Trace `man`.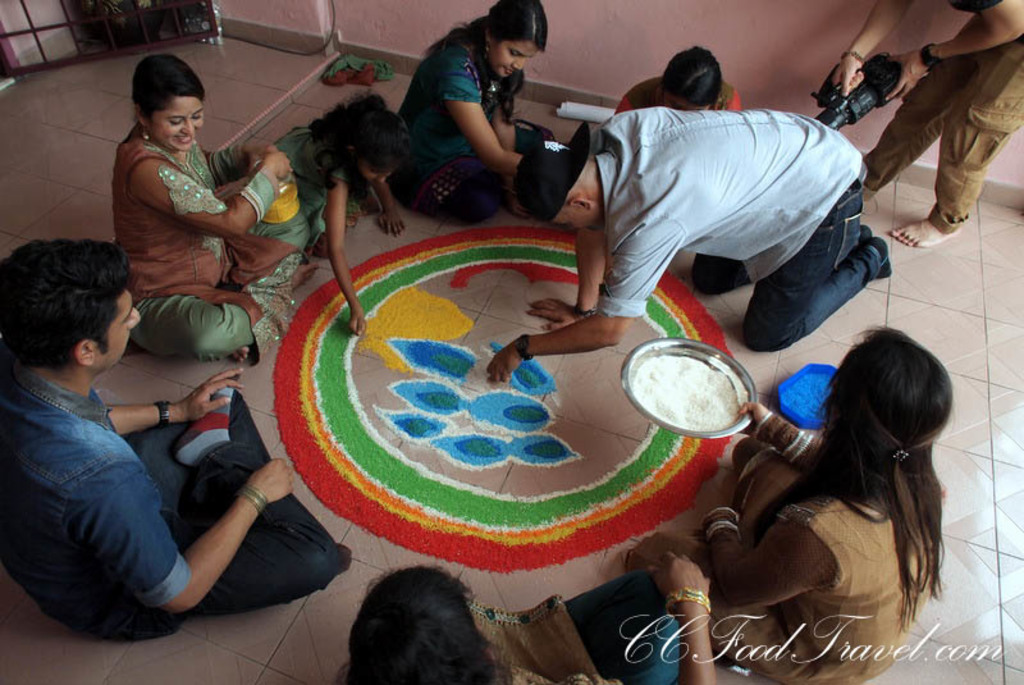
Traced to <box>0,237,351,633</box>.
